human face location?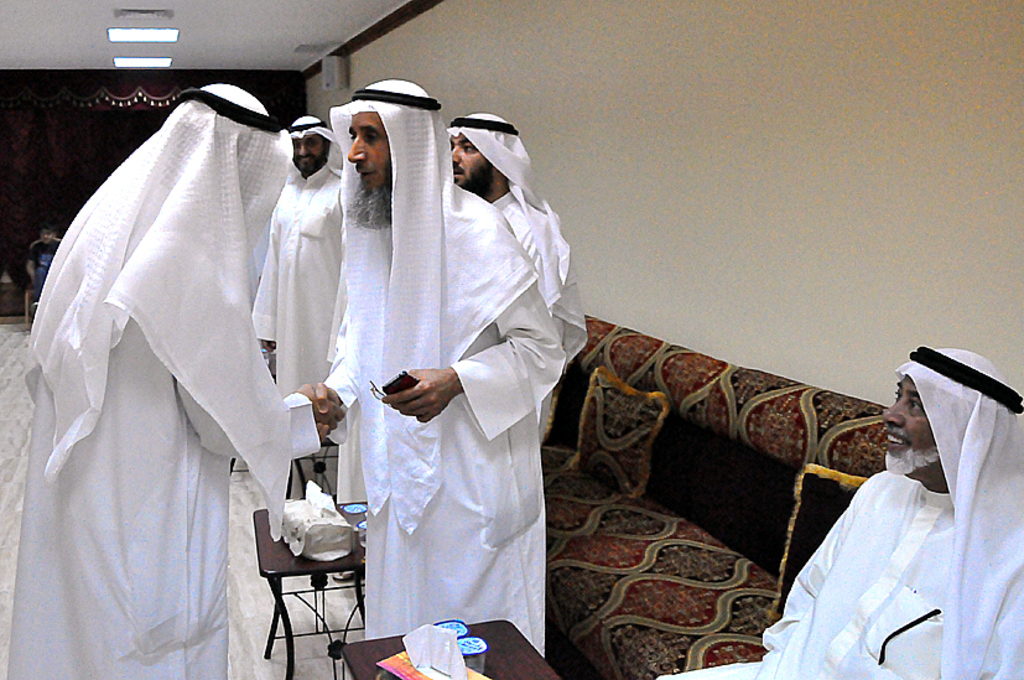
(343,108,391,198)
